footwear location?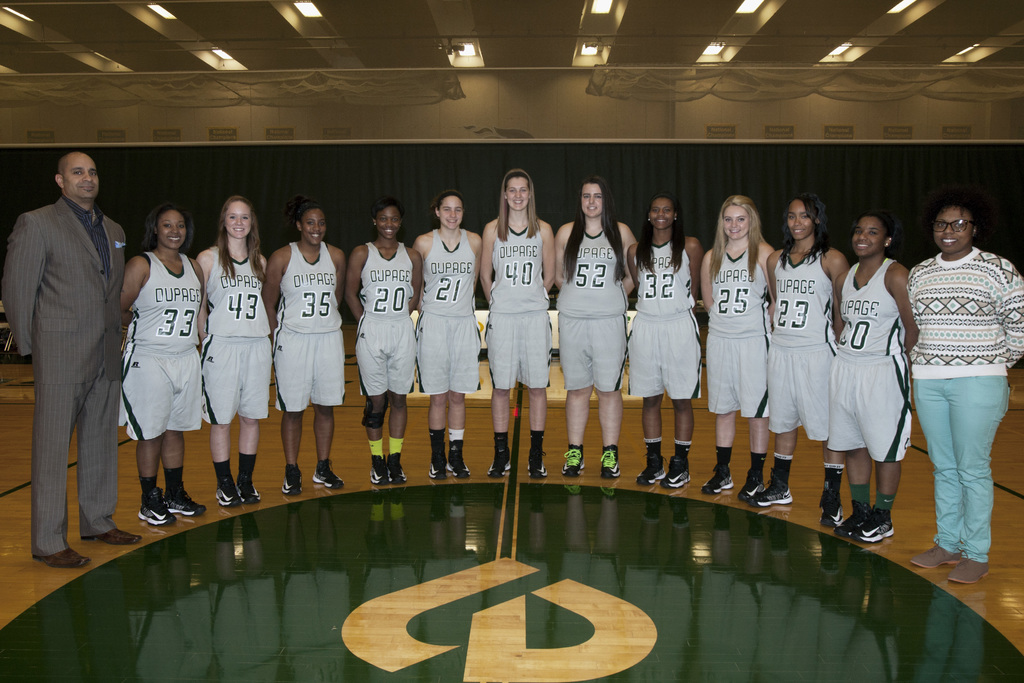
x1=660, y1=454, x2=697, y2=489
